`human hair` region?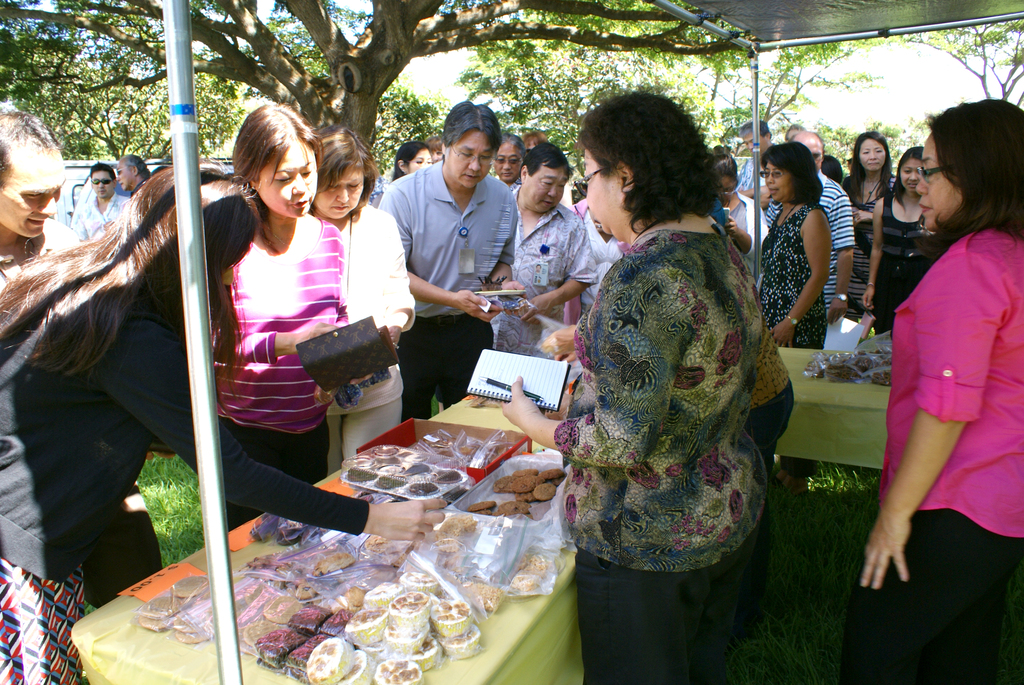
region(0, 101, 60, 181)
